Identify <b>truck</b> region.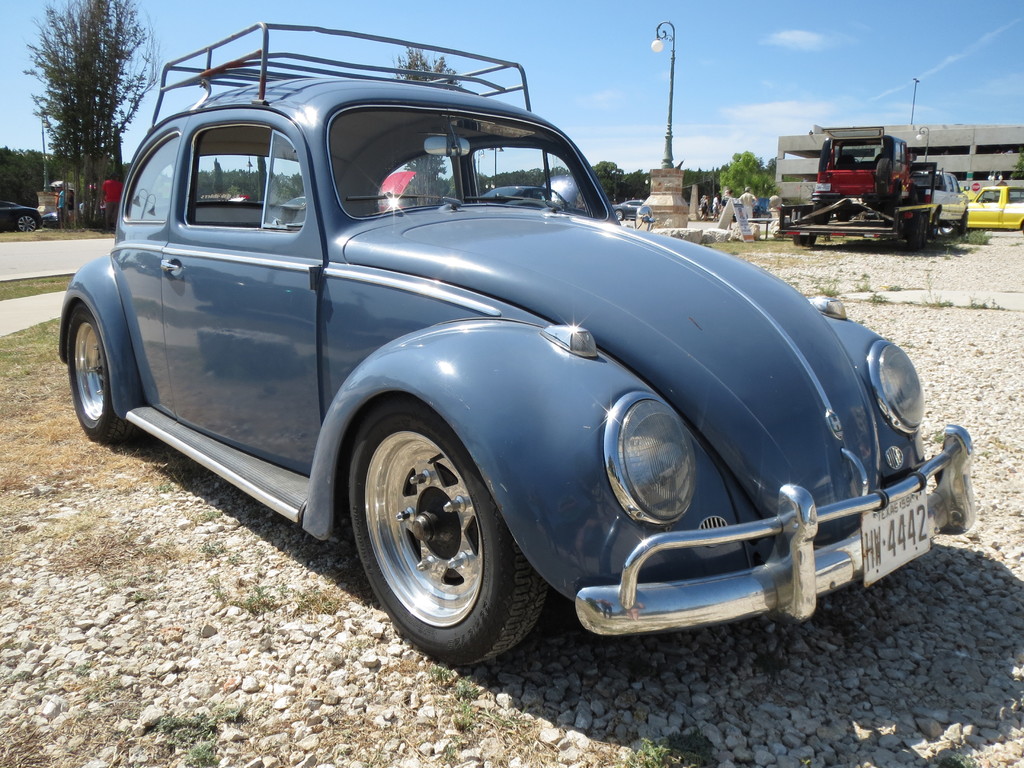
Region: 969:180:1023:234.
